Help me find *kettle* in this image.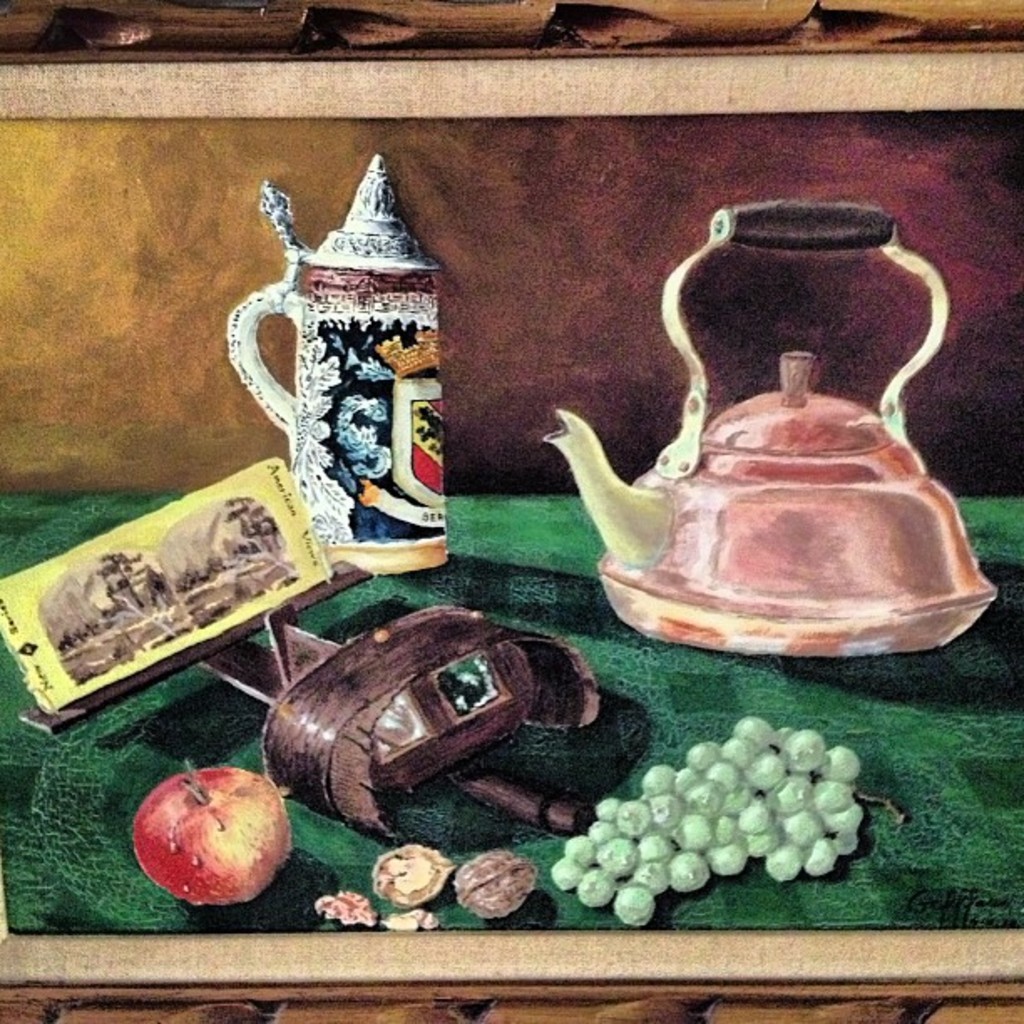
Found it: bbox=[540, 191, 1007, 659].
